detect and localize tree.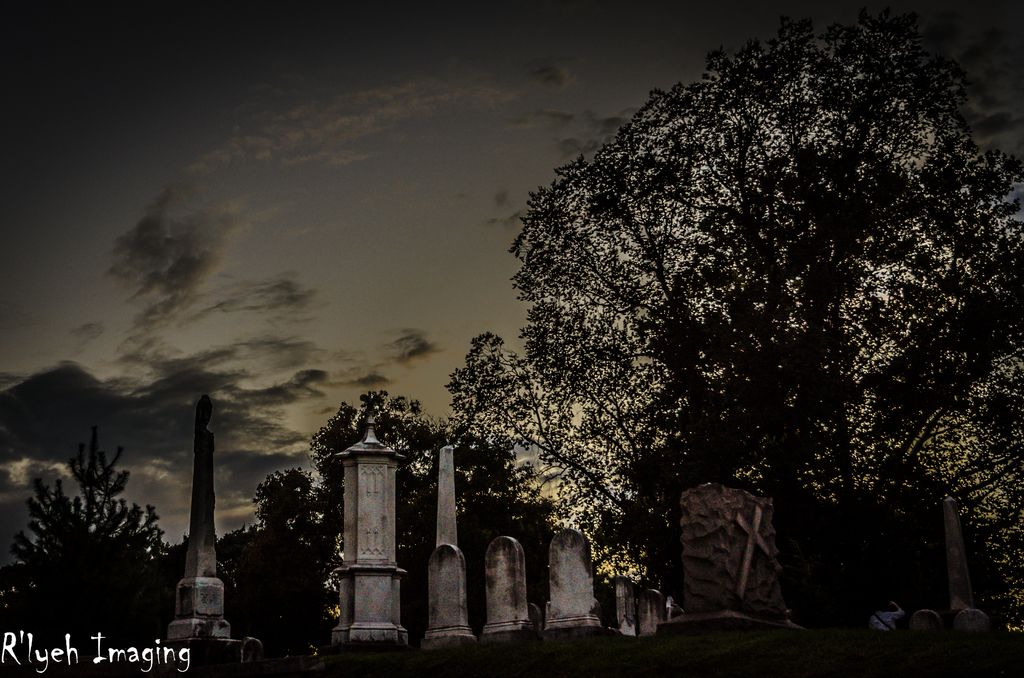
Localized at <box>430,21,989,617</box>.
